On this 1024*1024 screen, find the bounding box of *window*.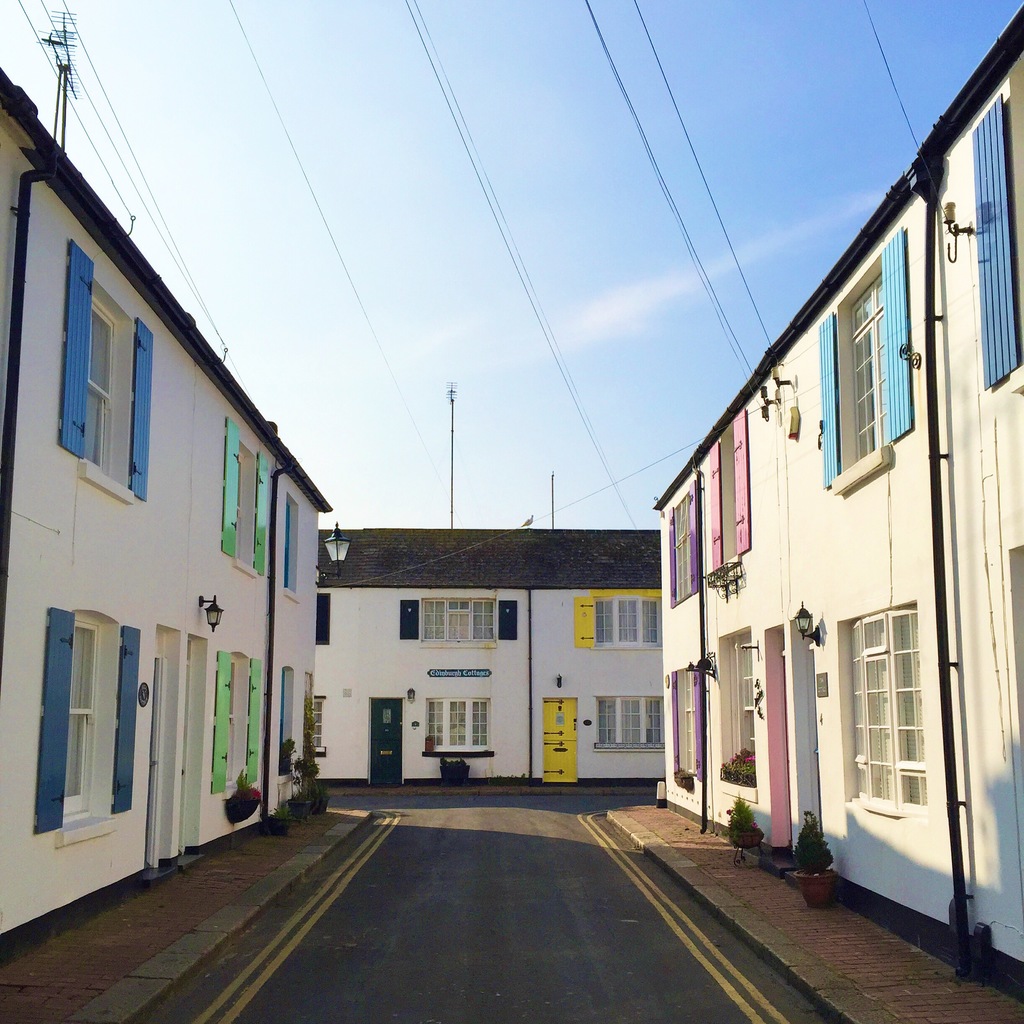
Bounding box: l=673, t=487, r=698, b=606.
